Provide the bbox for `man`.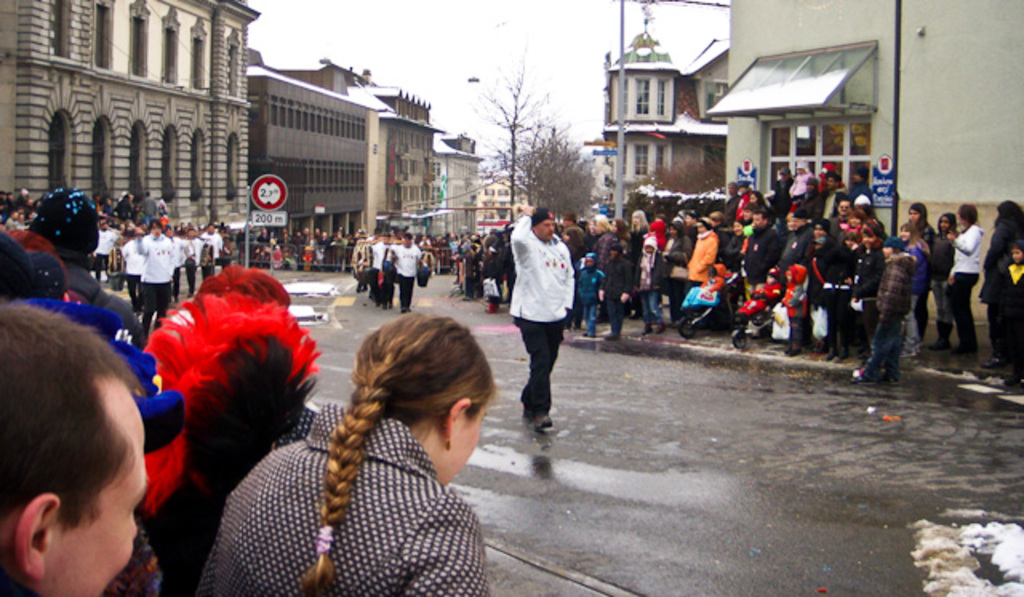
507:202:574:431.
